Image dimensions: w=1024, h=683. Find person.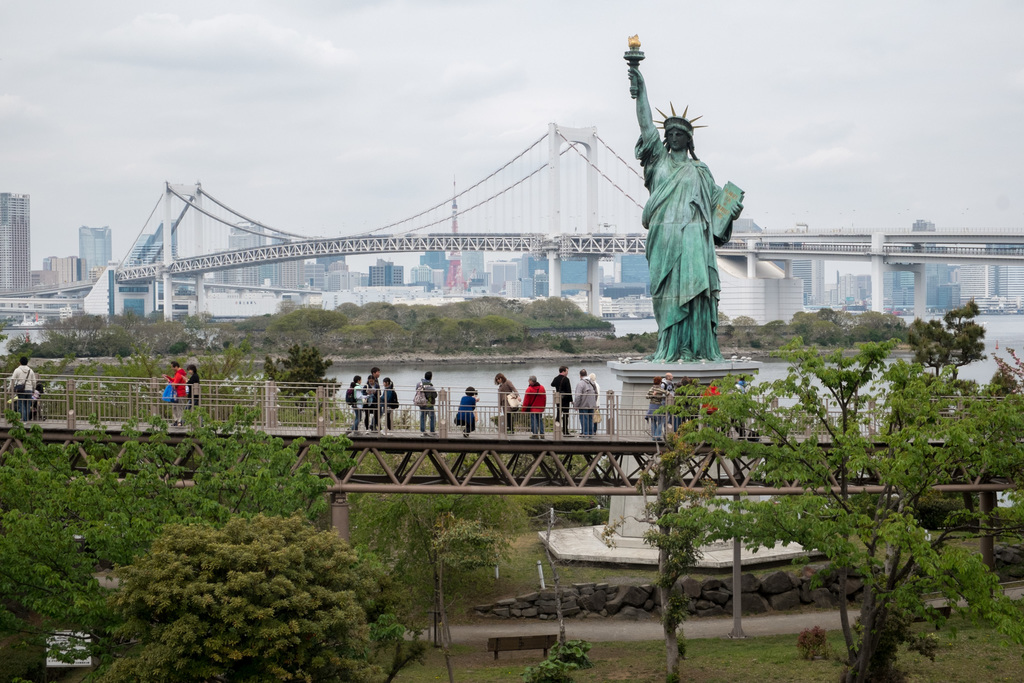
160, 361, 188, 400.
